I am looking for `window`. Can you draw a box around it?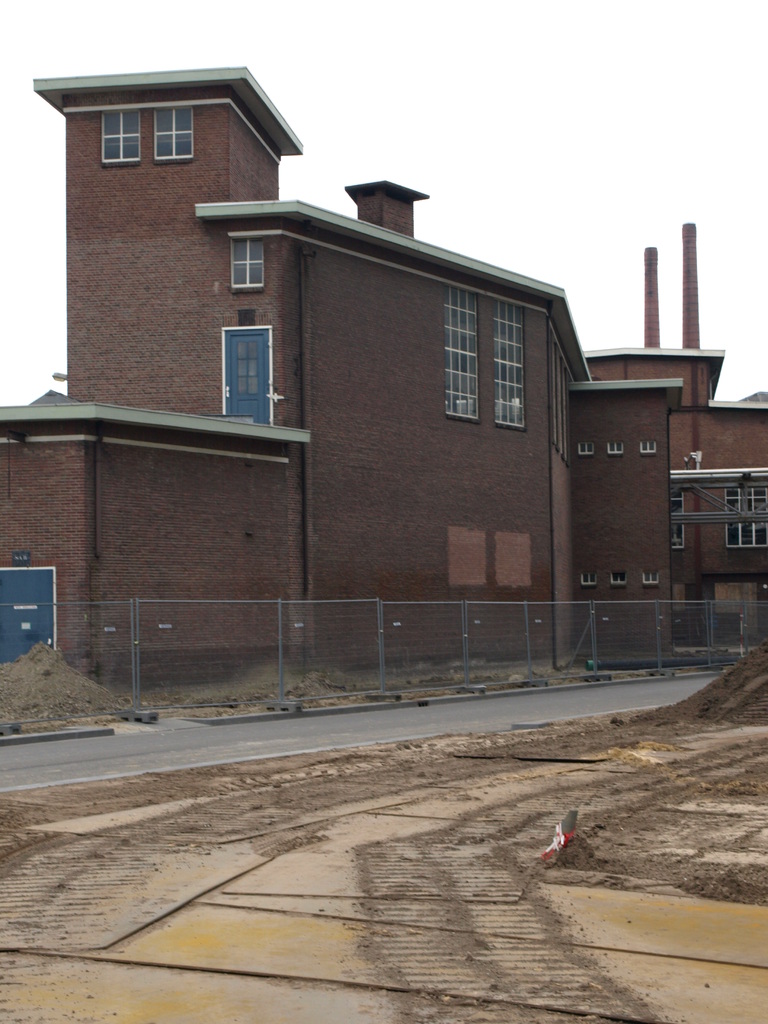
Sure, the bounding box is pyautogui.locateOnScreen(668, 488, 684, 552).
